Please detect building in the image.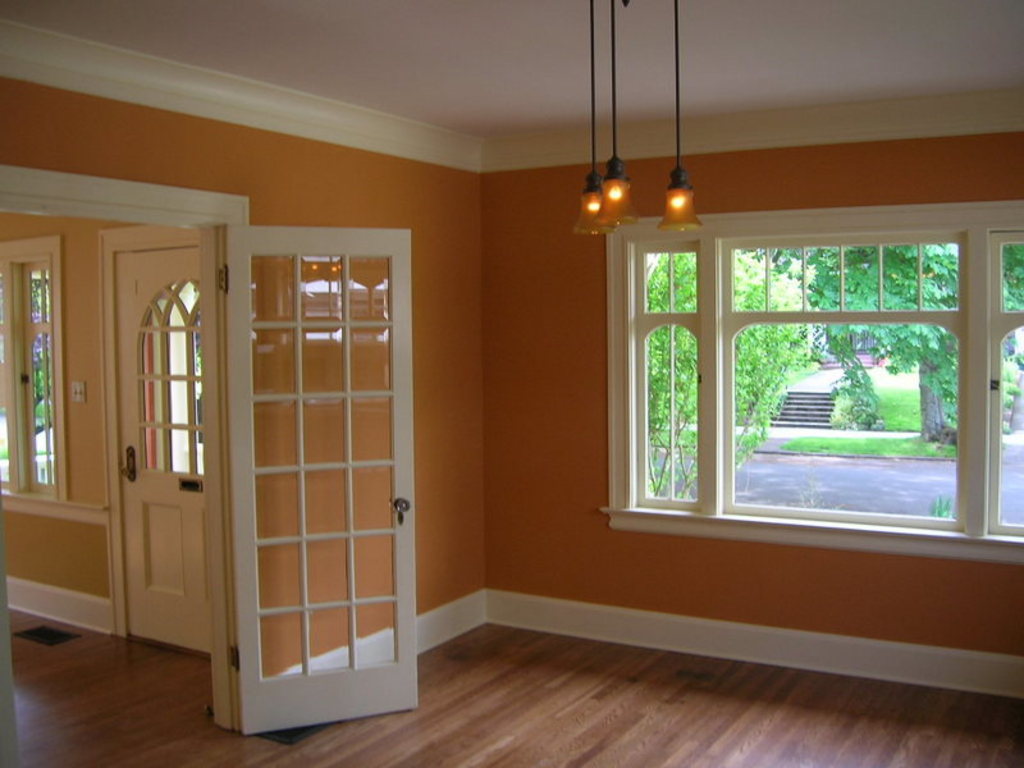
rect(0, 0, 1023, 767).
